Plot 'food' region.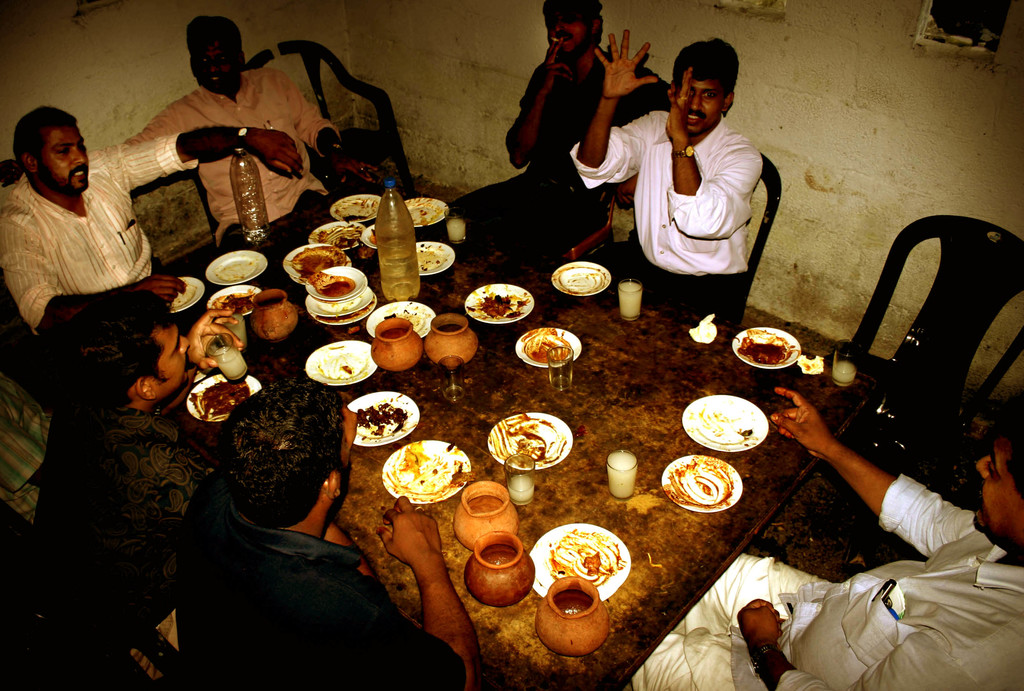
Plotted at [x1=732, y1=326, x2=801, y2=368].
